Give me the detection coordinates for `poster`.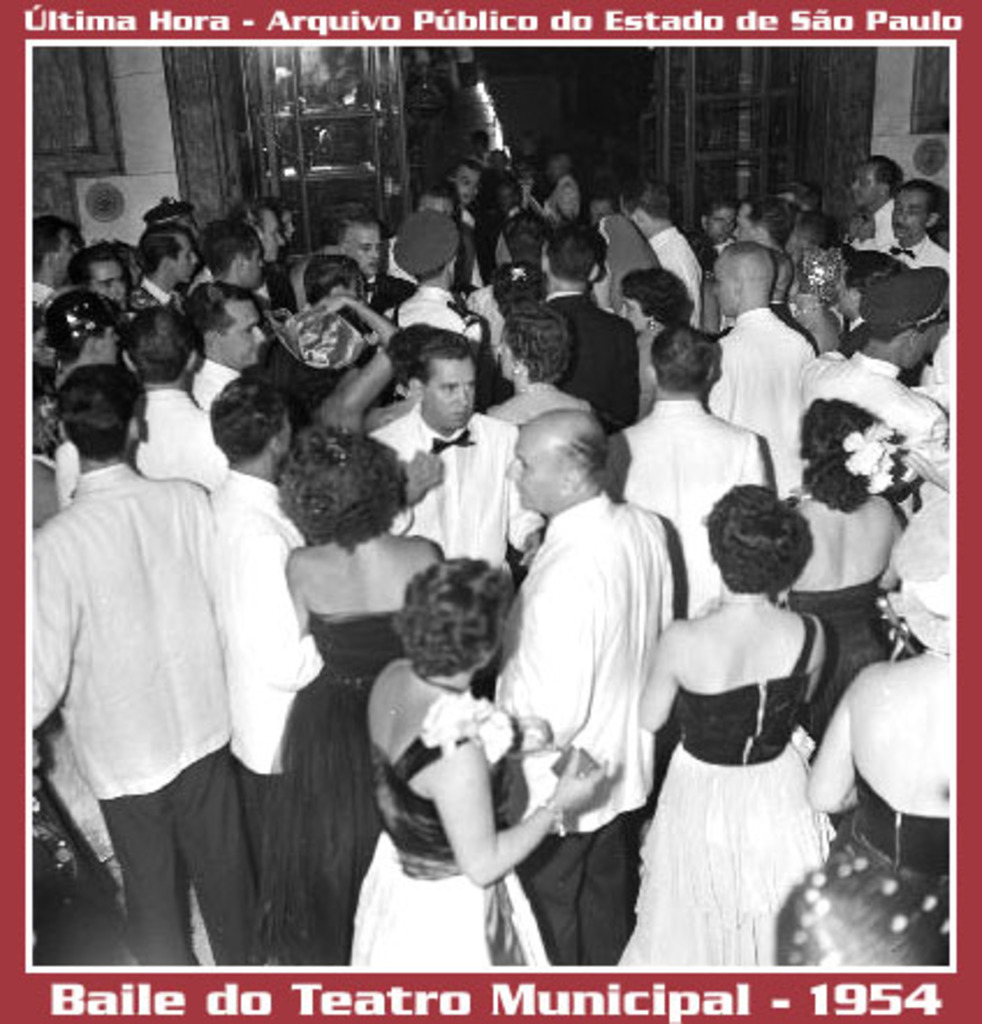
(x1=0, y1=0, x2=980, y2=1022).
